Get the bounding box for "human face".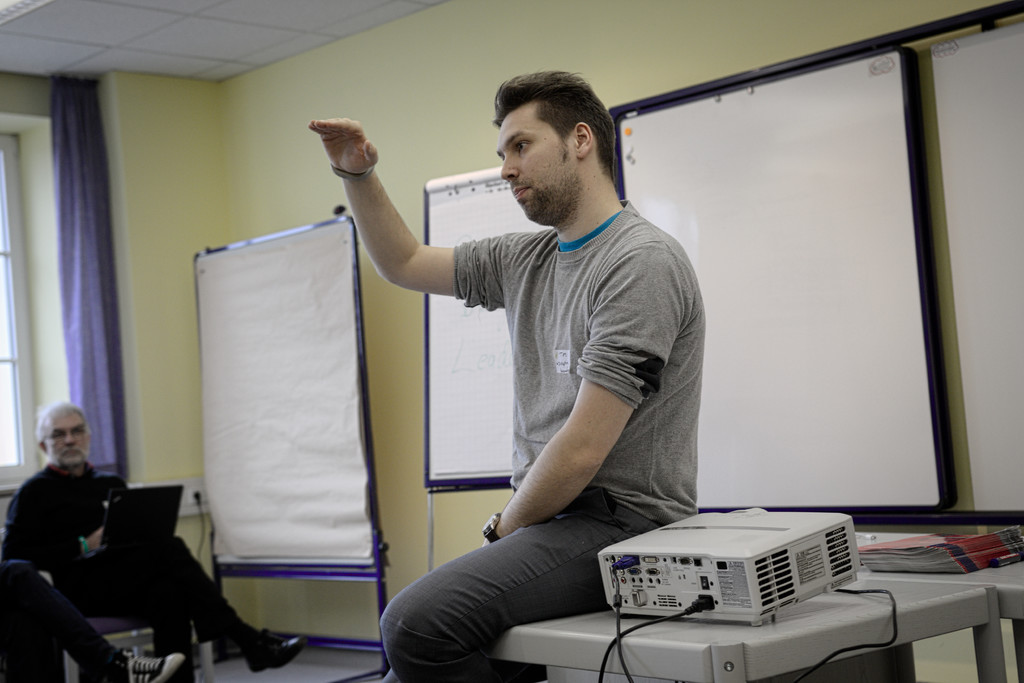
<region>45, 417, 86, 462</region>.
